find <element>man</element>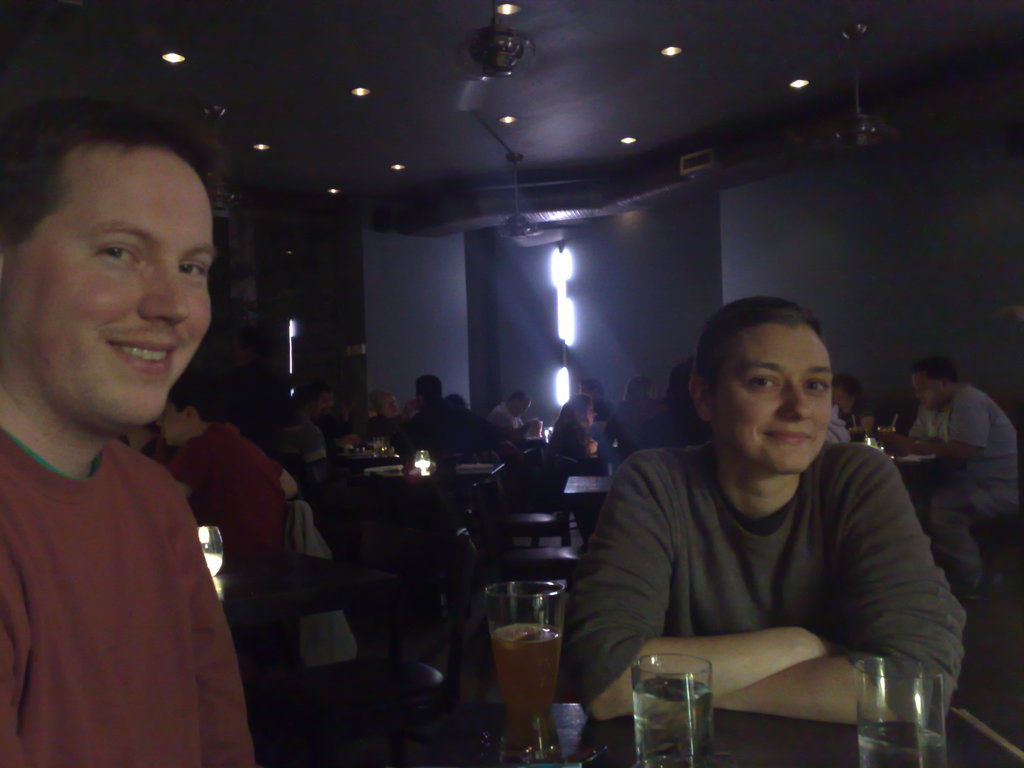
{"left": 885, "top": 356, "right": 1017, "bottom": 595}
